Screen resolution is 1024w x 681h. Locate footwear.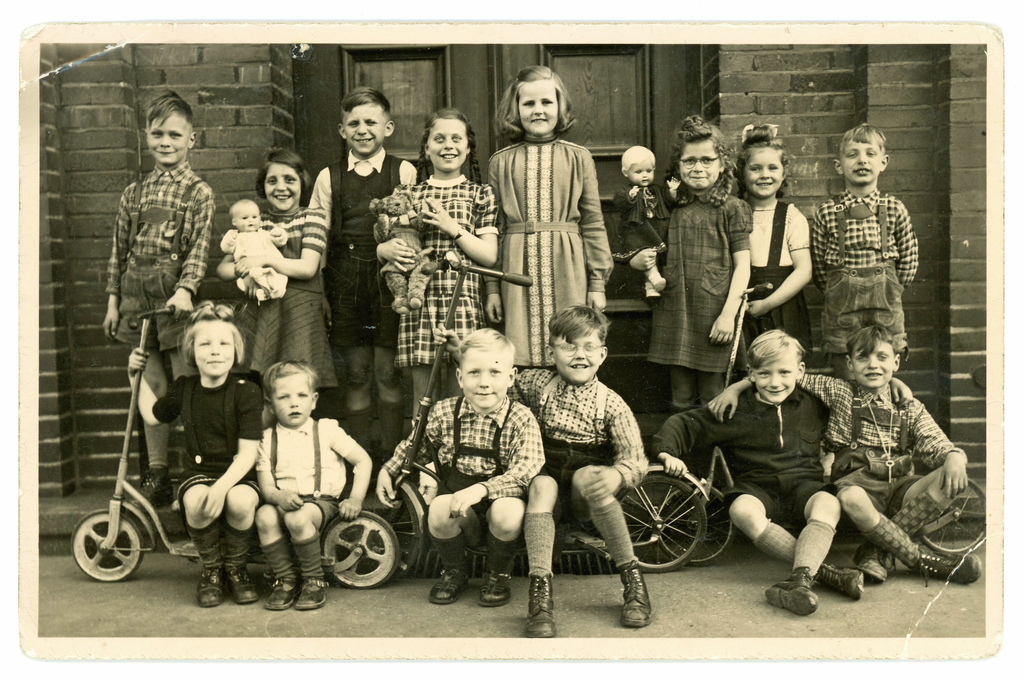
box=[479, 568, 509, 607].
